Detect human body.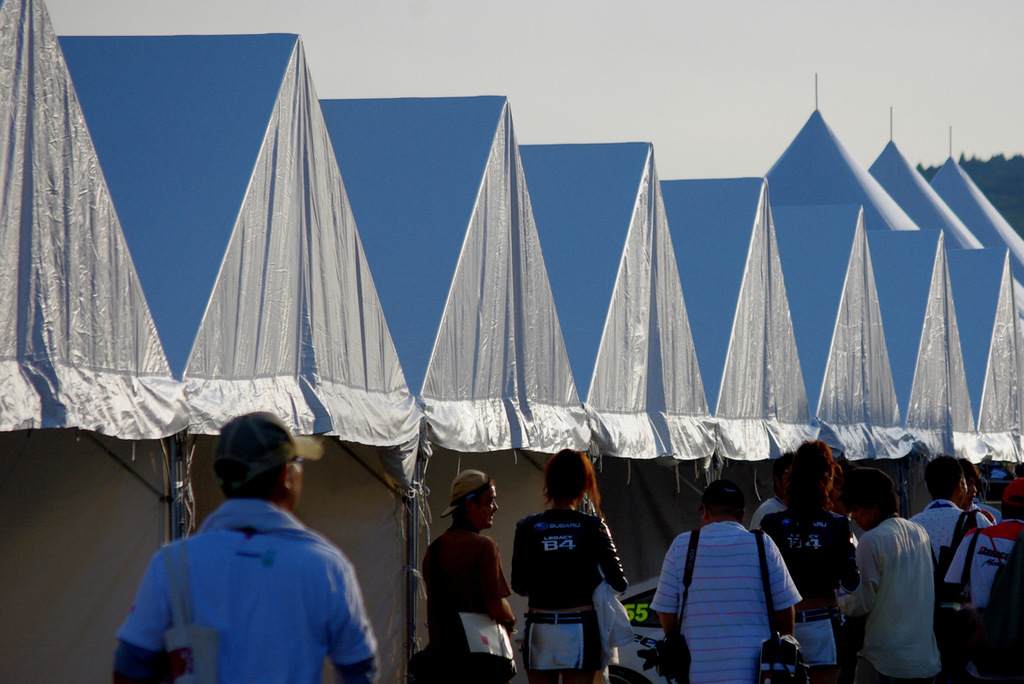
Detected at 849,488,954,683.
